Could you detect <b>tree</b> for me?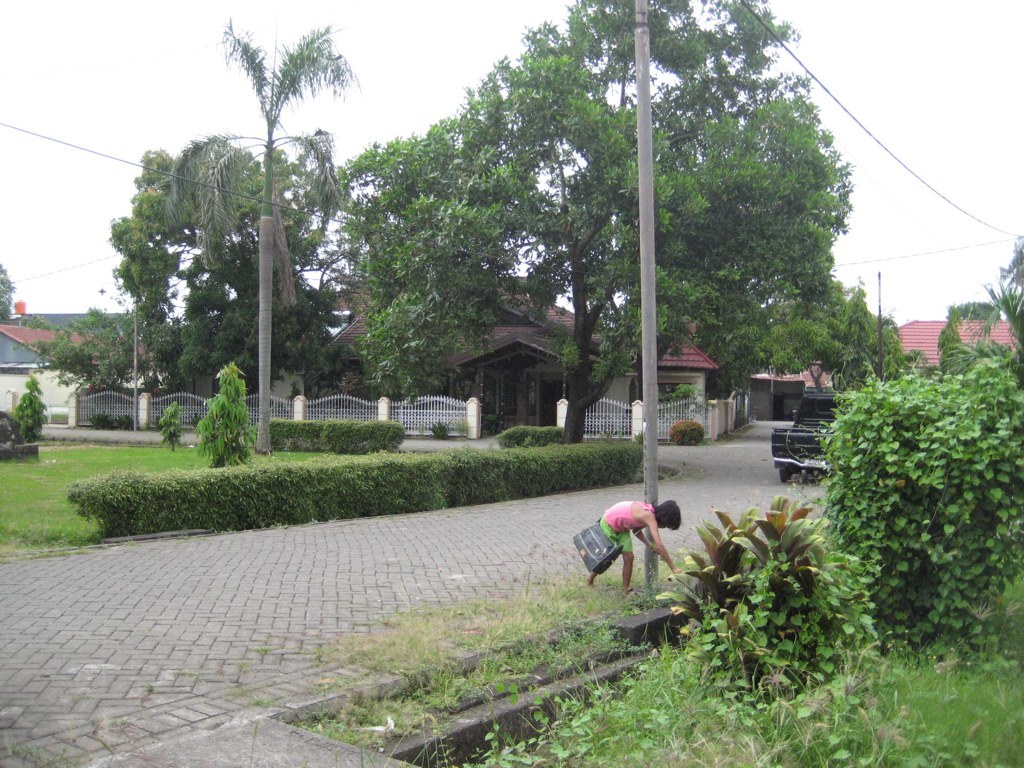
Detection result: locate(968, 243, 1023, 376).
